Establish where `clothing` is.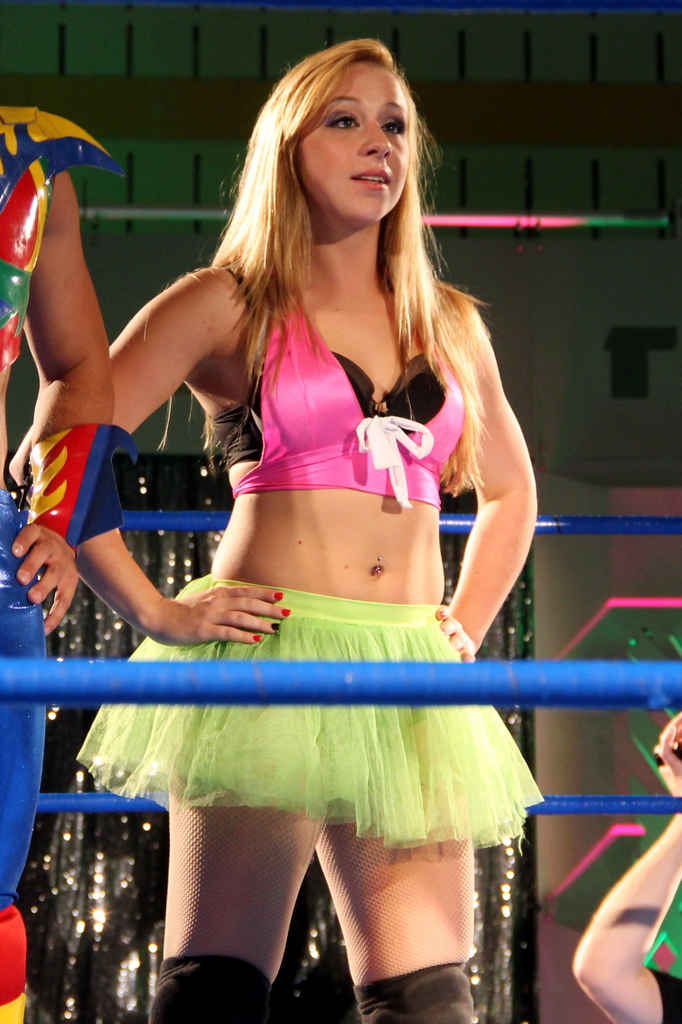
Established at (69,252,548,853).
